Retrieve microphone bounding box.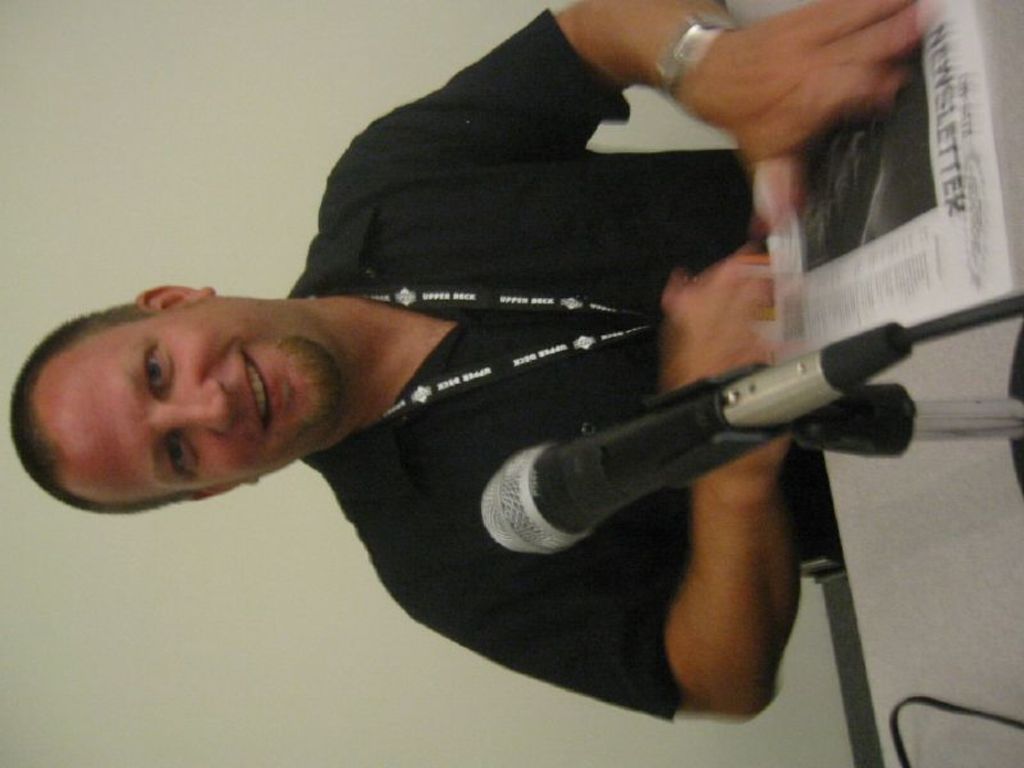
Bounding box: crop(470, 317, 916, 562).
